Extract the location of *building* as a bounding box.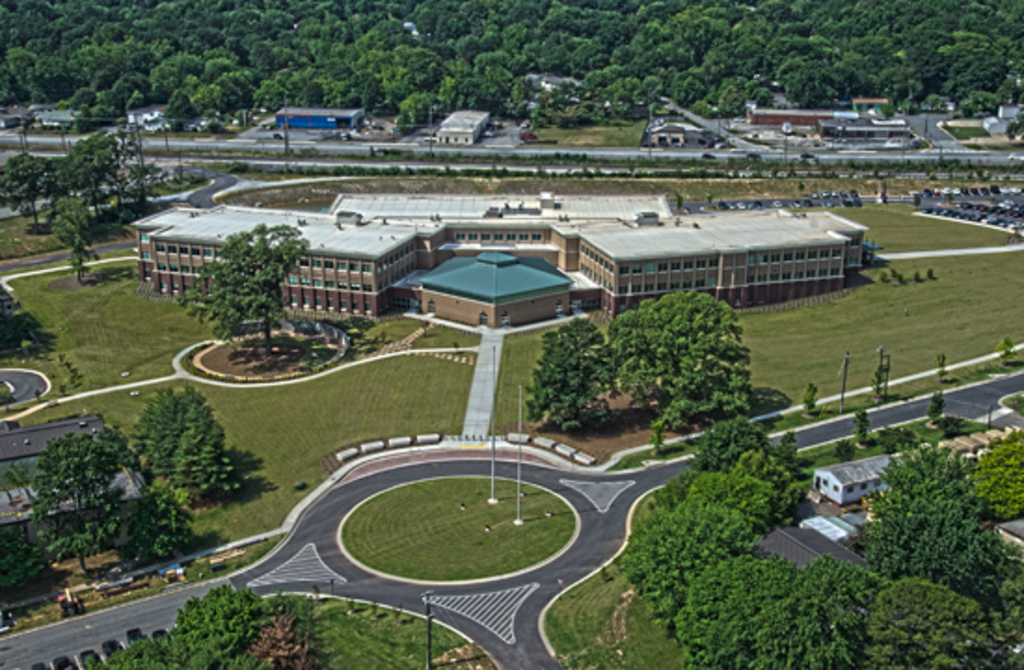
left=123, top=186, right=866, bottom=333.
